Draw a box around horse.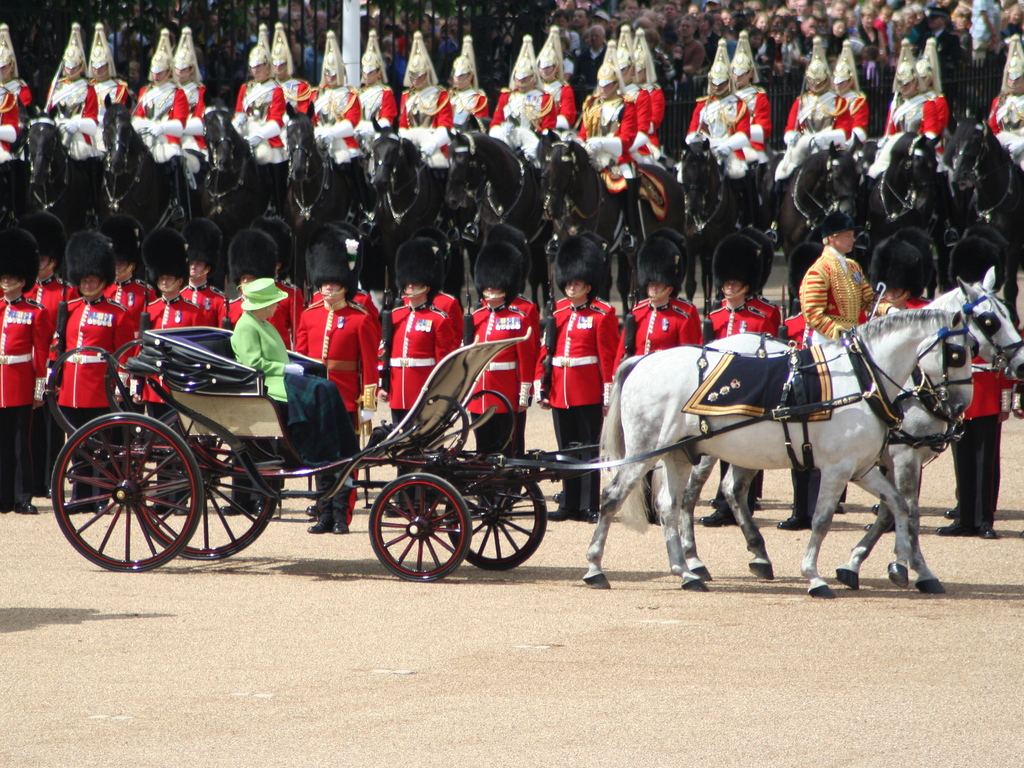
<bbox>580, 307, 977, 593</bbox>.
